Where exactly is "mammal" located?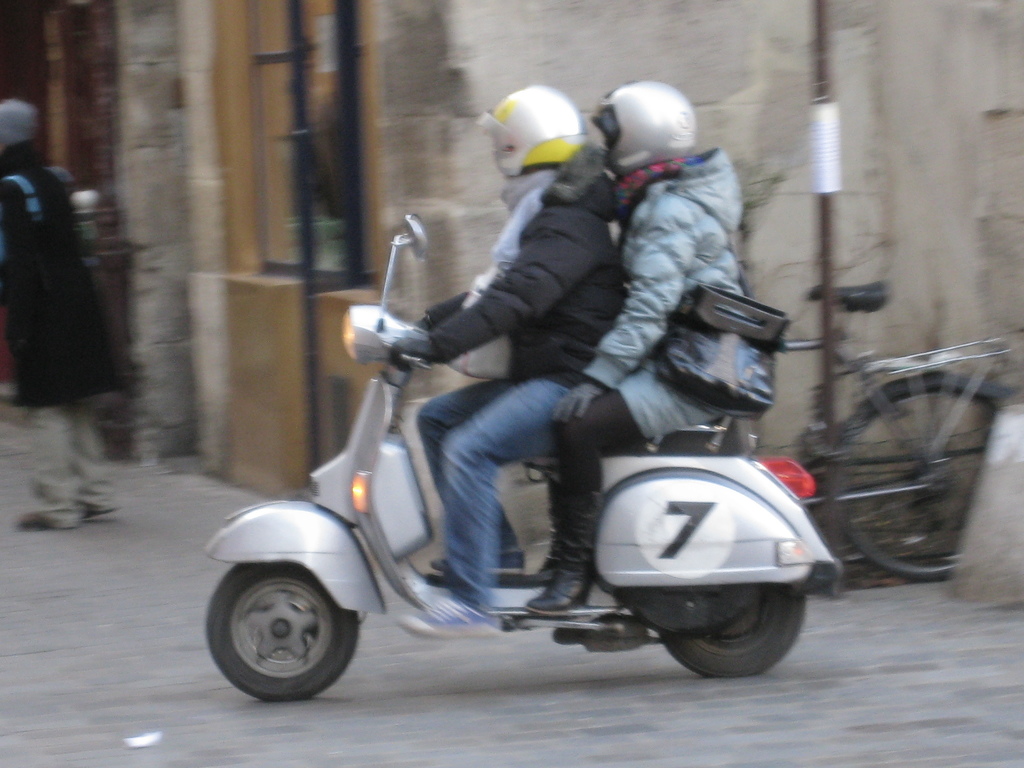
Its bounding box is 396 80 630 641.
